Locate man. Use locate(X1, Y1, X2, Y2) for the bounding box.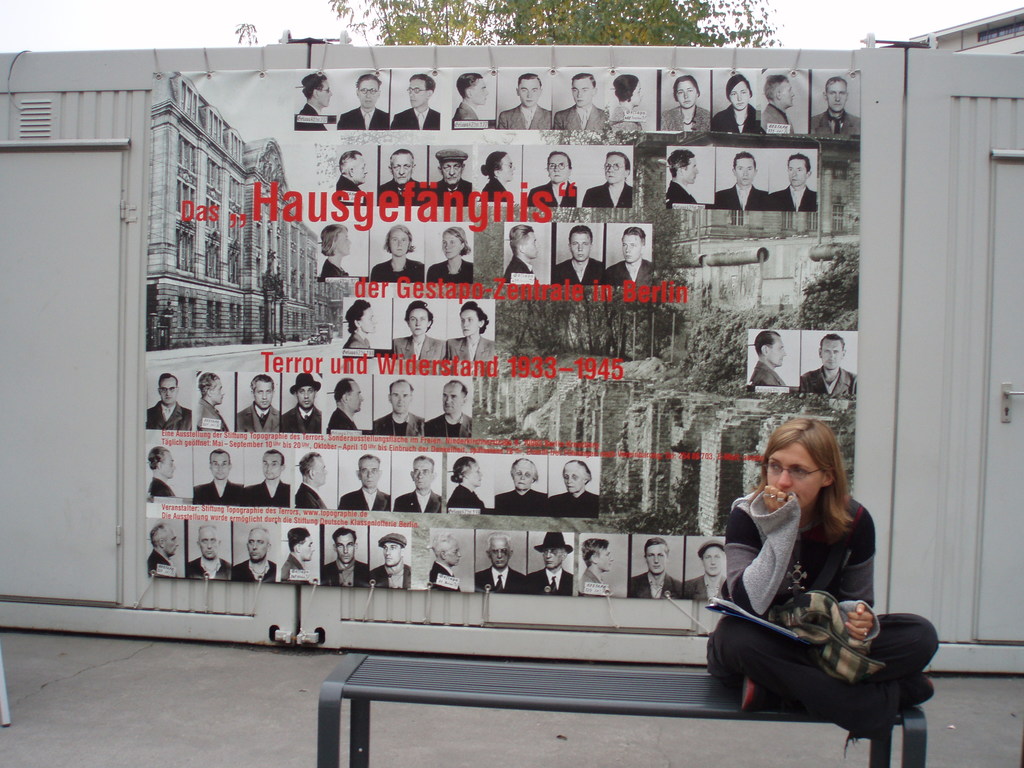
locate(666, 152, 700, 202).
